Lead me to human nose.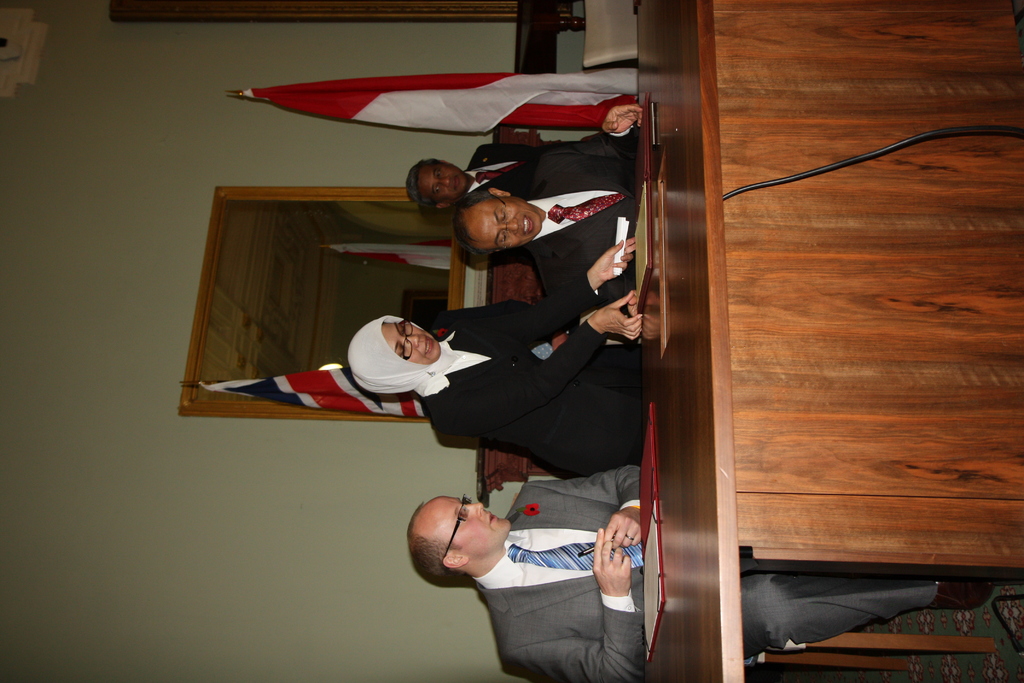
Lead to select_region(441, 176, 450, 188).
